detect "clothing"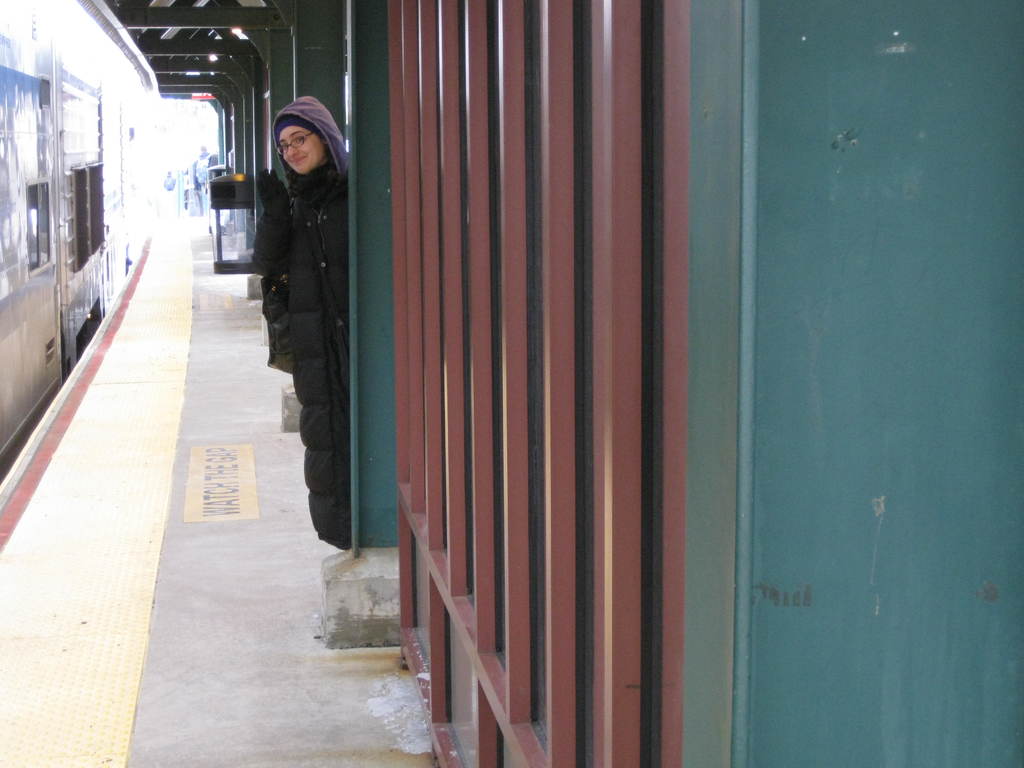
<region>241, 77, 407, 577</region>
